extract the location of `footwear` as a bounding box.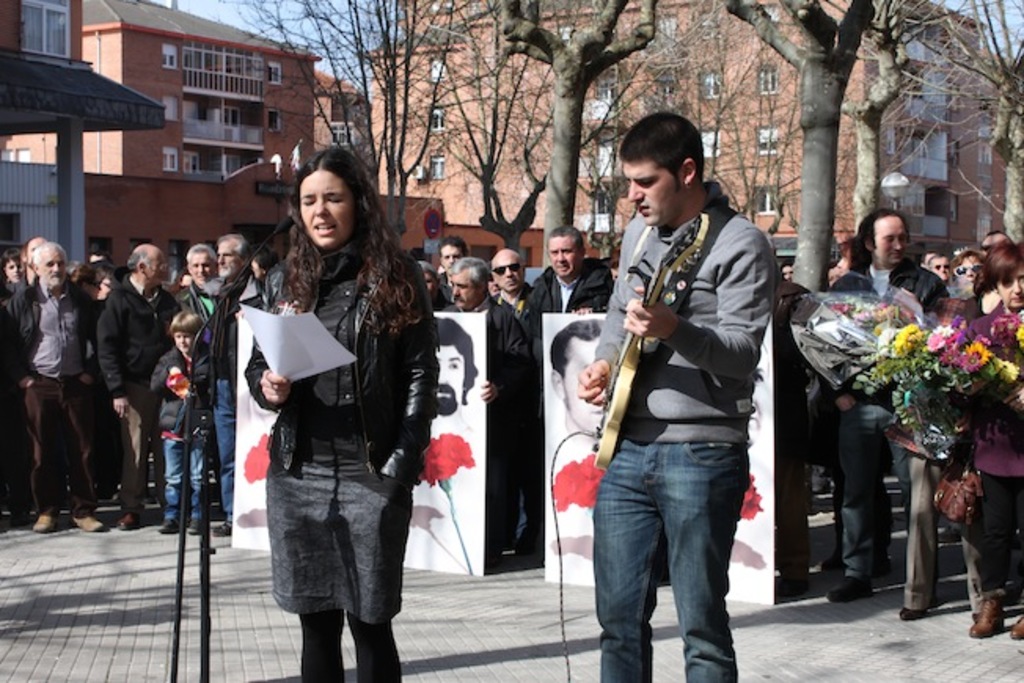
left=487, top=542, right=506, bottom=556.
